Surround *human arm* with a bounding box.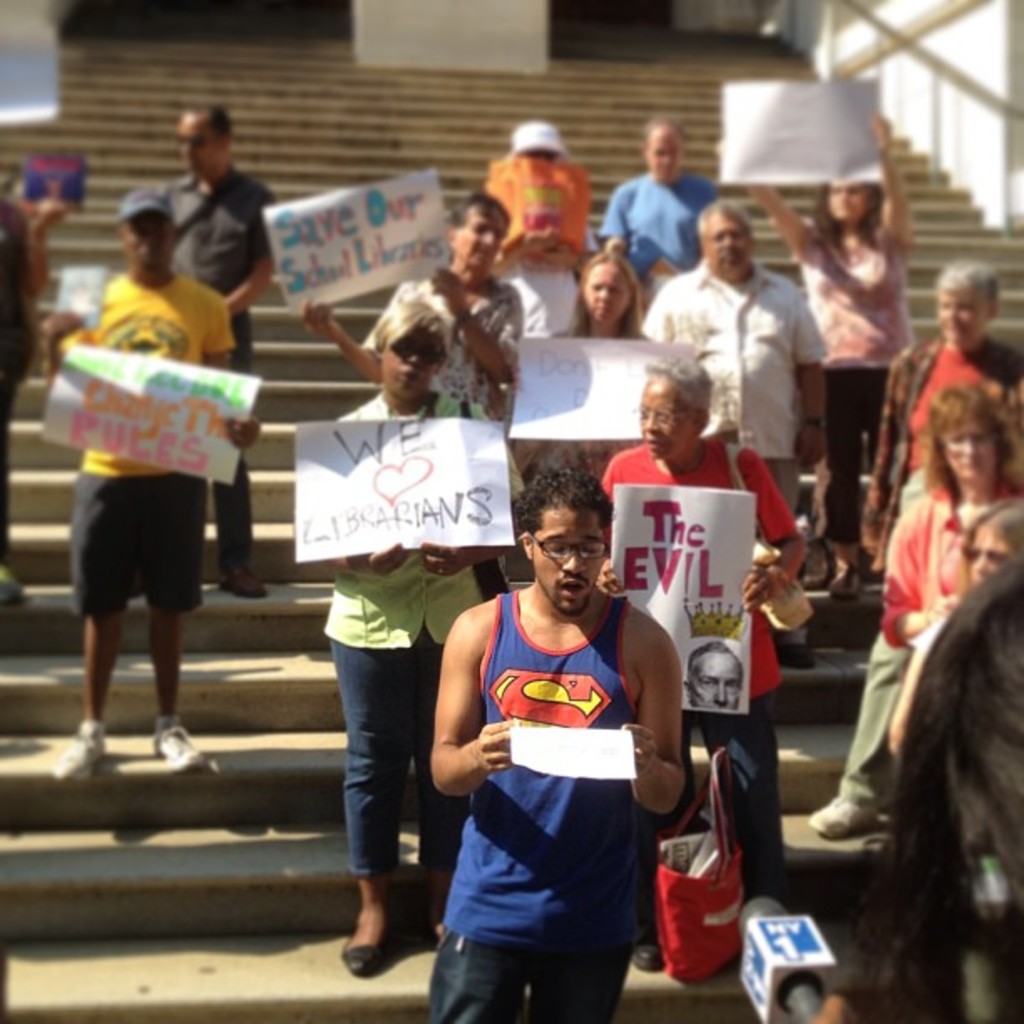
875 117 912 244.
